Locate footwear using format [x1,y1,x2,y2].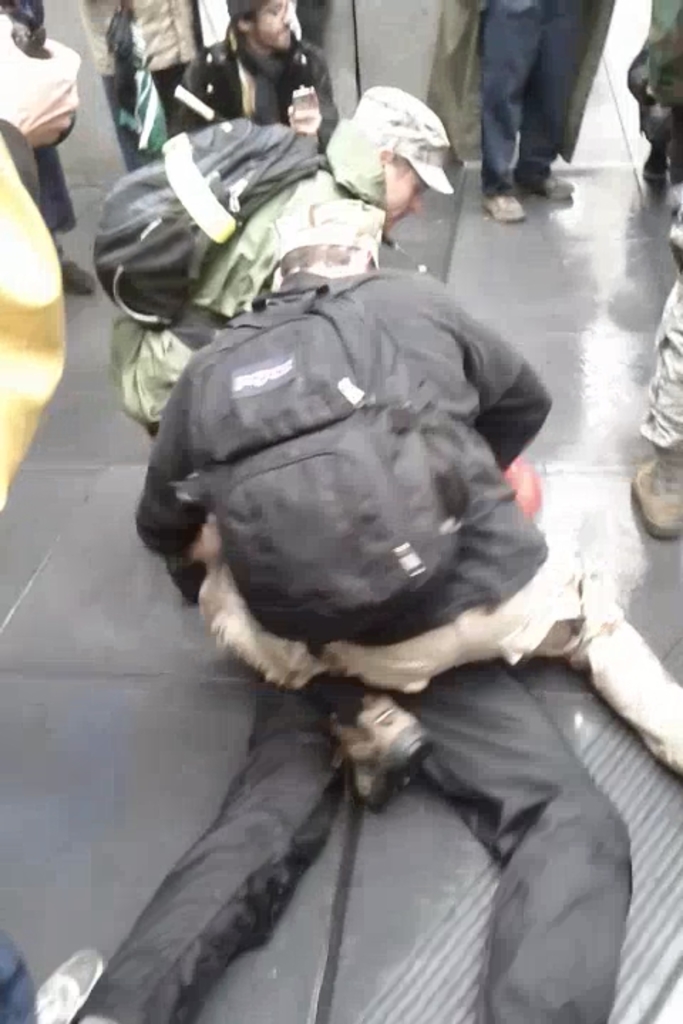
[67,259,95,294].
